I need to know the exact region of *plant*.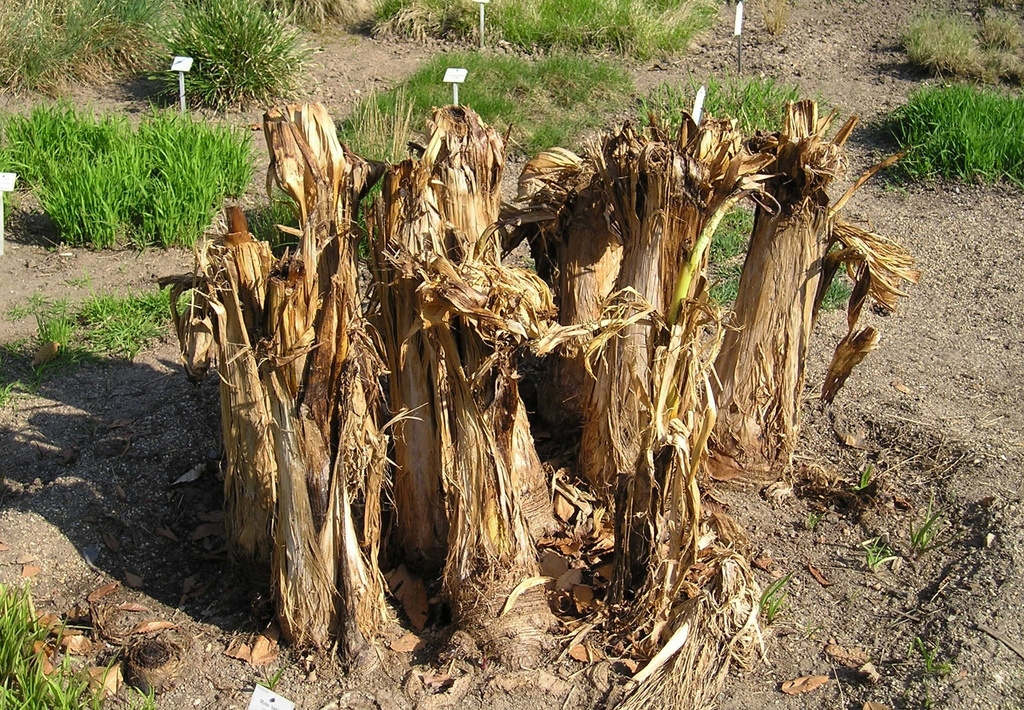
Region: box=[871, 76, 1023, 206].
